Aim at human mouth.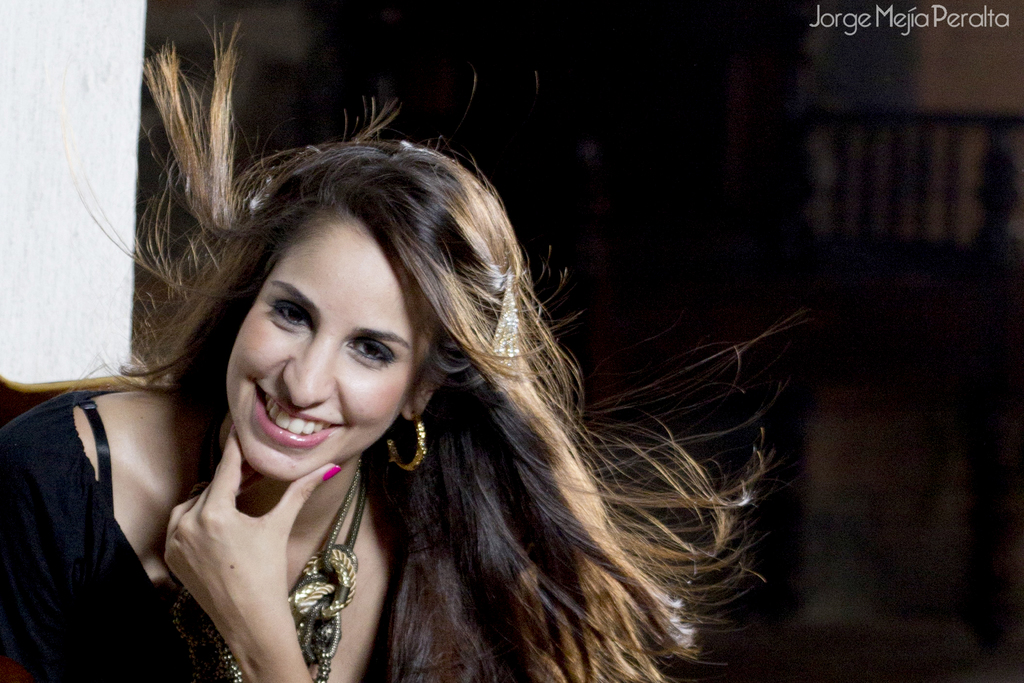
Aimed at {"left": 254, "top": 392, "right": 341, "bottom": 452}.
